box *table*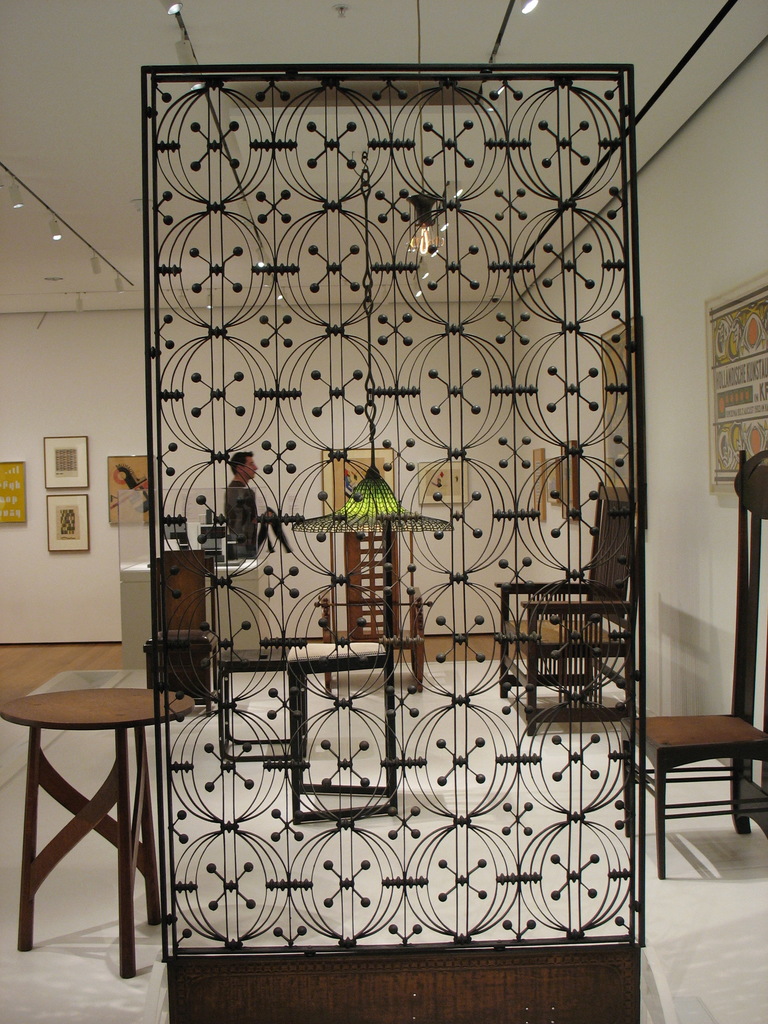
select_region(5, 641, 178, 946)
